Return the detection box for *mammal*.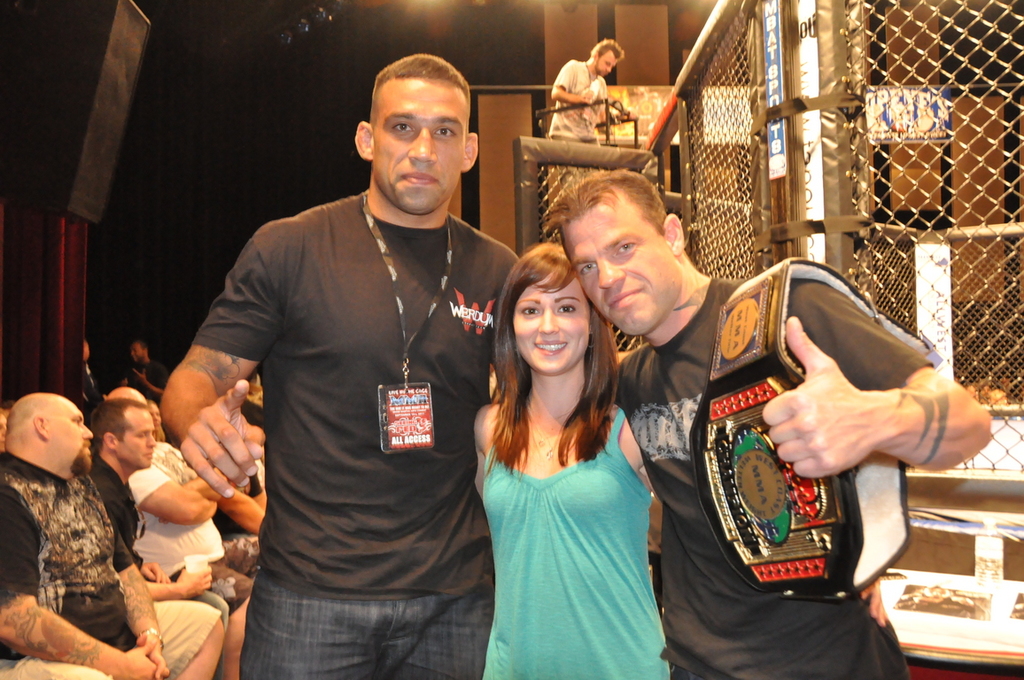
[177, 71, 540, 671].
